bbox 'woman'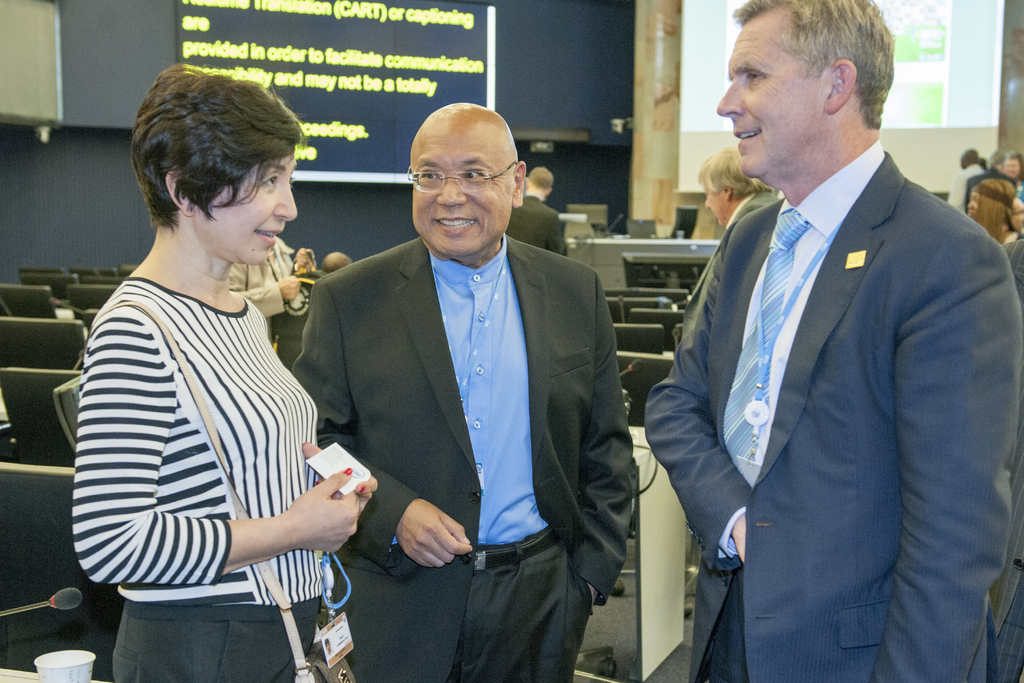
(958,177,1023,290)
